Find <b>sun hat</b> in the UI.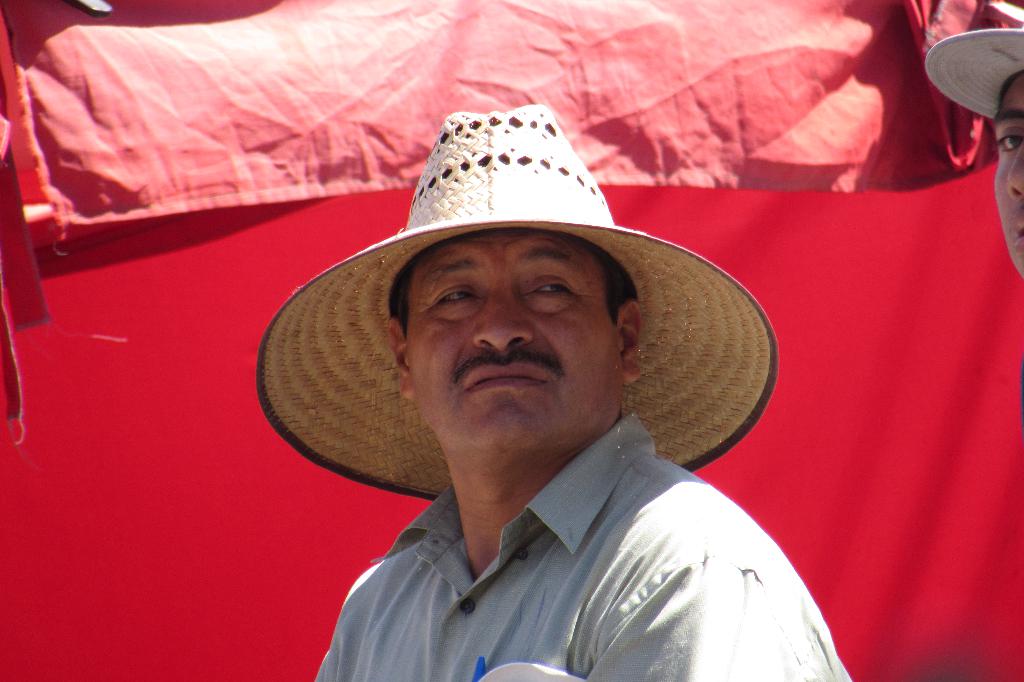
UI element at {"left": 253, "top": 105, "right": 785, "bottom": 500}.
